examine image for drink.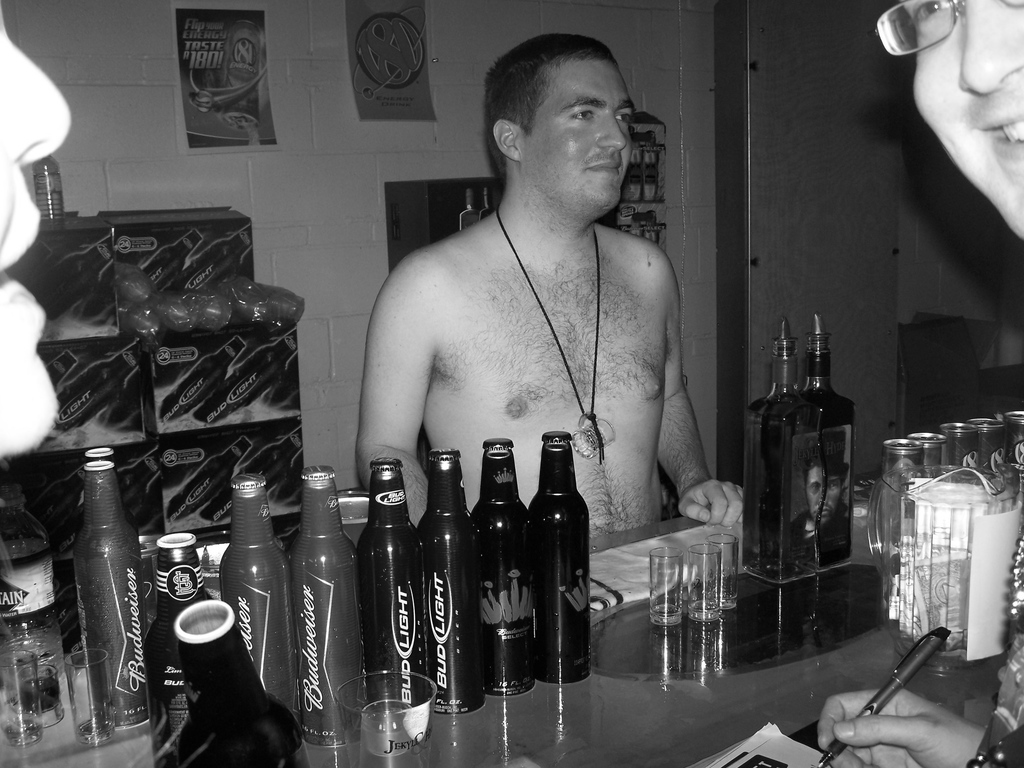
Examination result: pyautogui.locateOnScreen(800, 314, 856, 561).
